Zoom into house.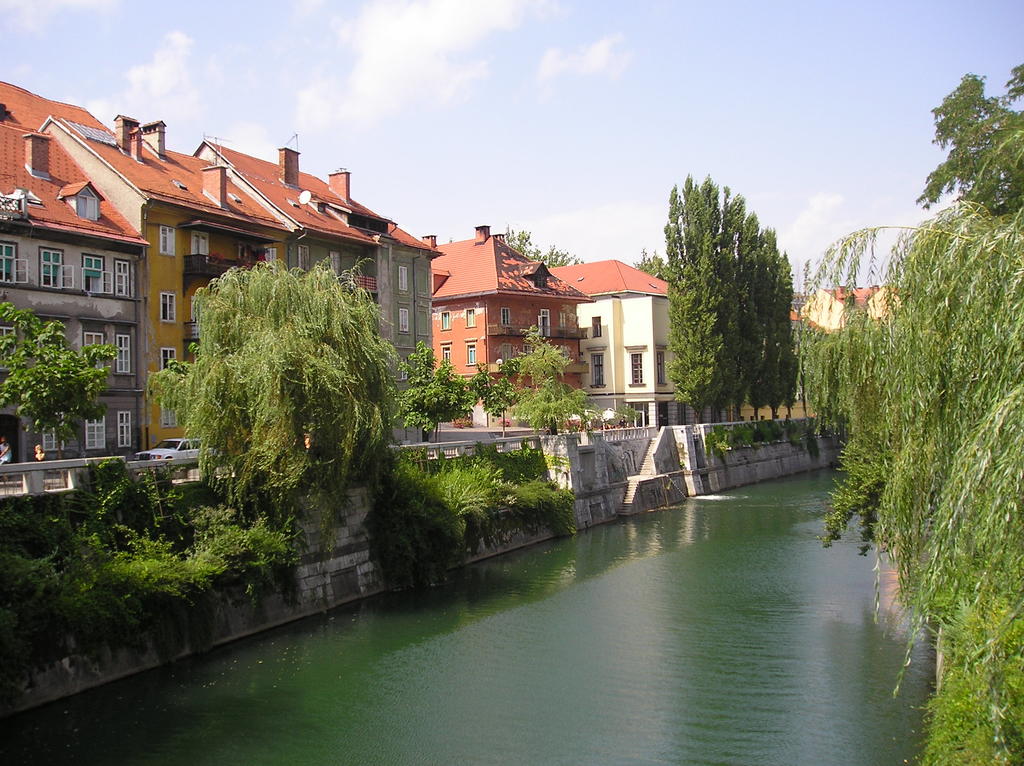
Zoom target: left=0, top=73, right=287, bottom=469.
